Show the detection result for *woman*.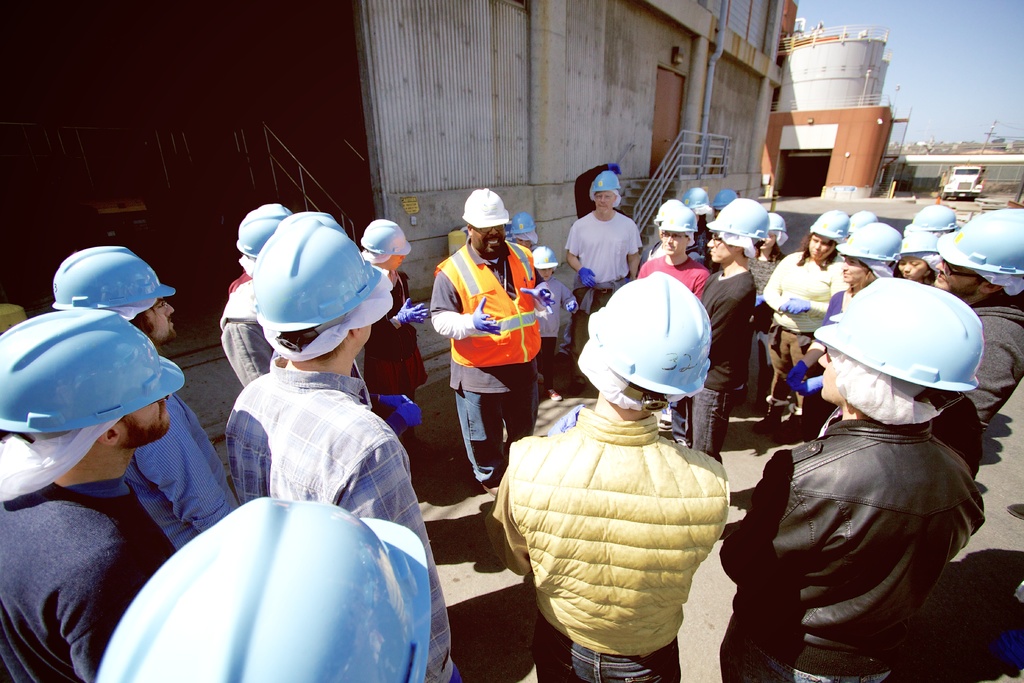
box(356, 215, 431, 447).
